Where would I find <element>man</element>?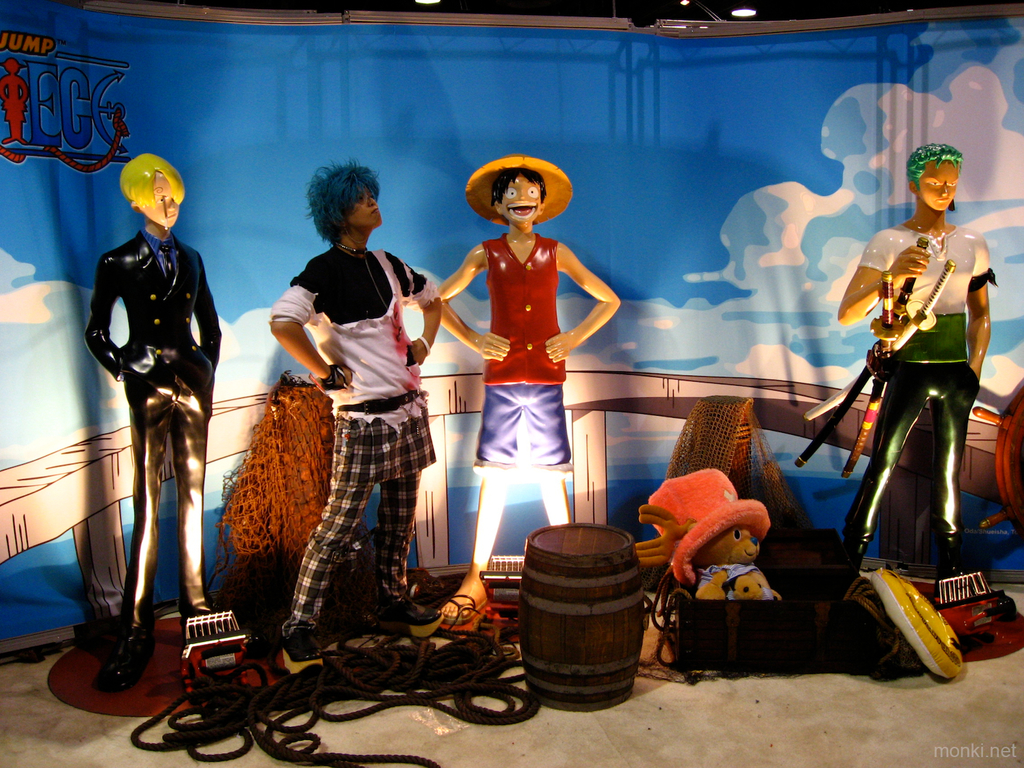
At bbox(81, 143, 229, 705).
